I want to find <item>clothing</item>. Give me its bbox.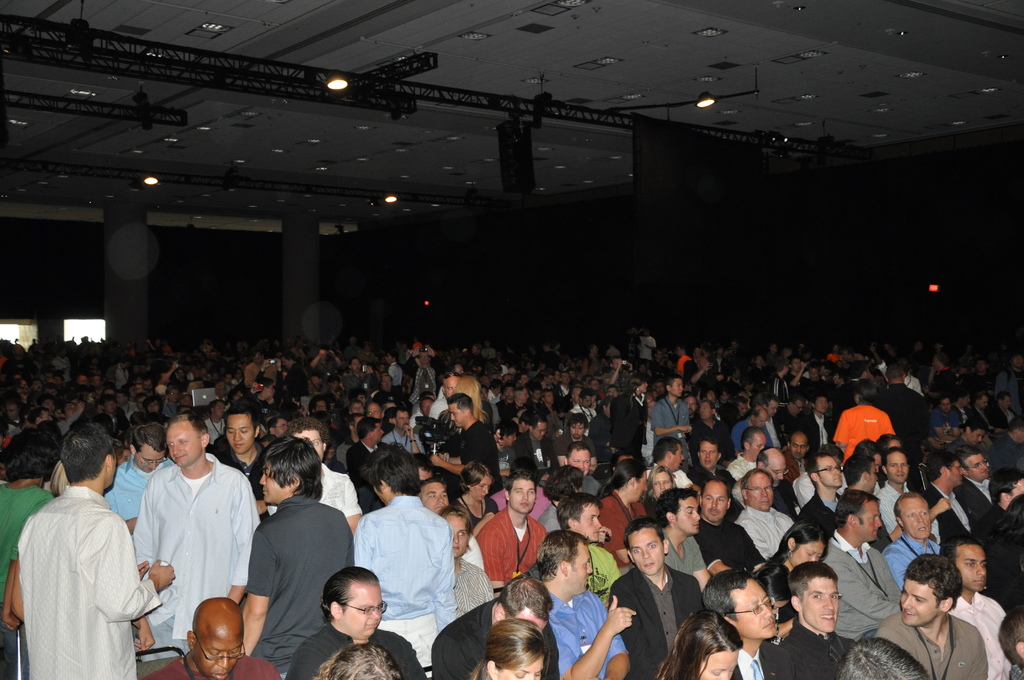
873 385 933 463.
